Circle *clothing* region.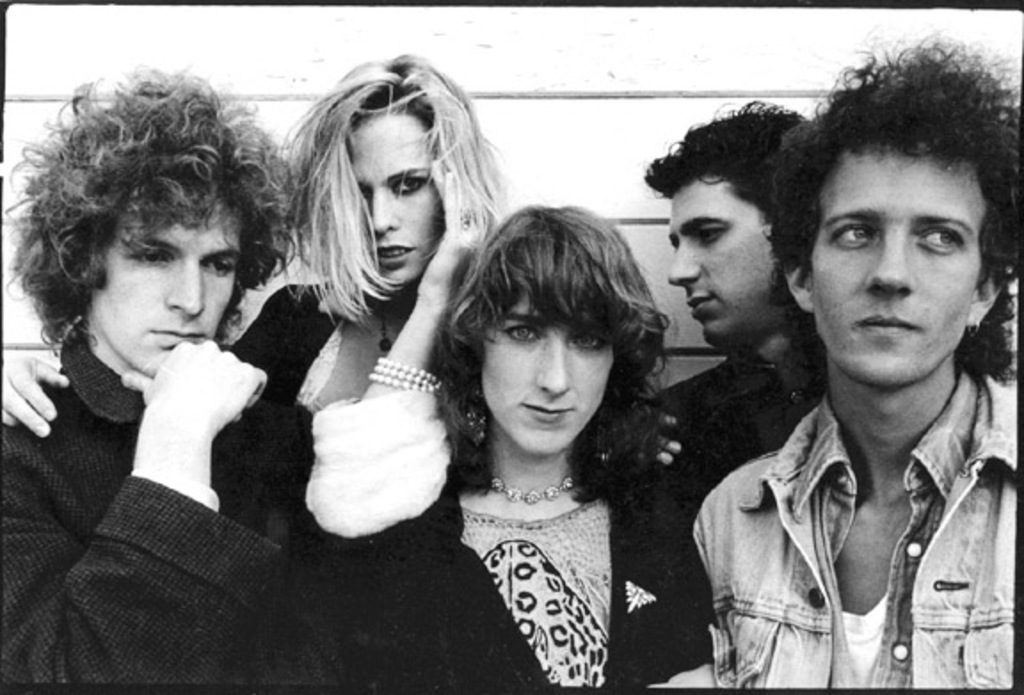
Region: 636, 331, 830, 530.
